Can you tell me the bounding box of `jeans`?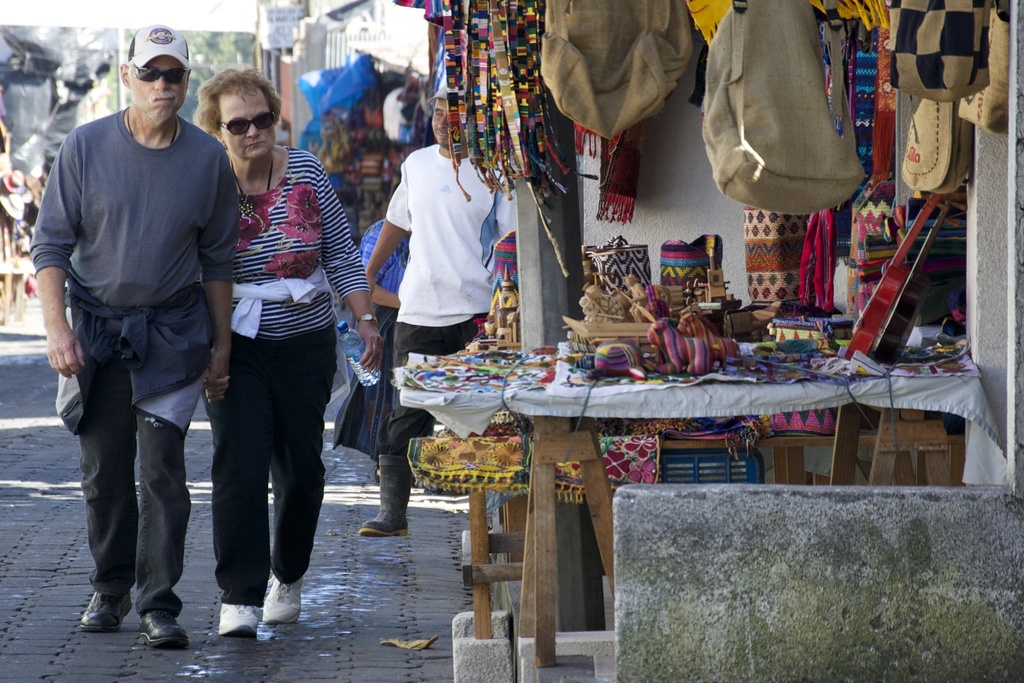
[379,308,484,516].
